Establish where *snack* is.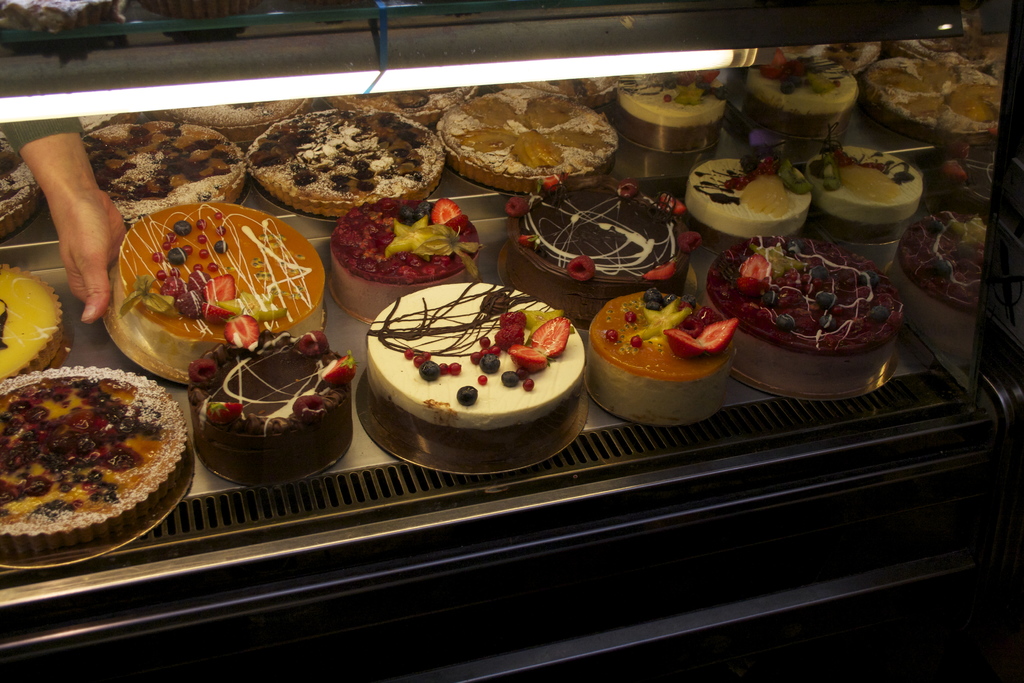
Established at [322,84,475,124].
